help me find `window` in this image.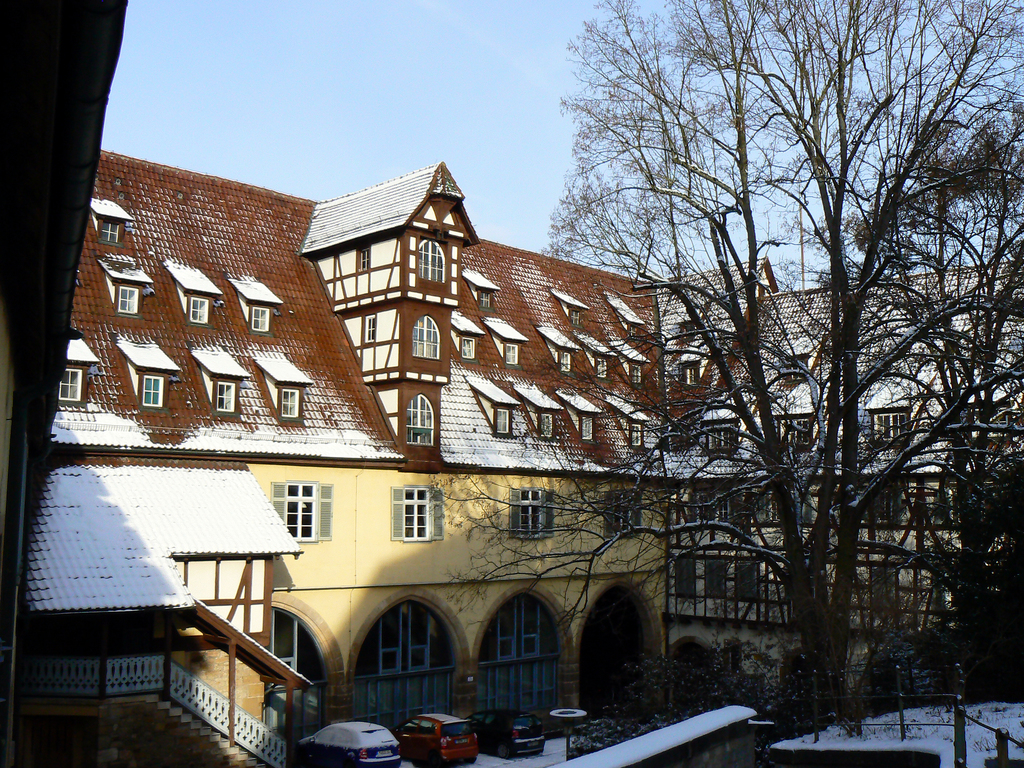
Found it: bbox=[481, 288, 493, 308].
